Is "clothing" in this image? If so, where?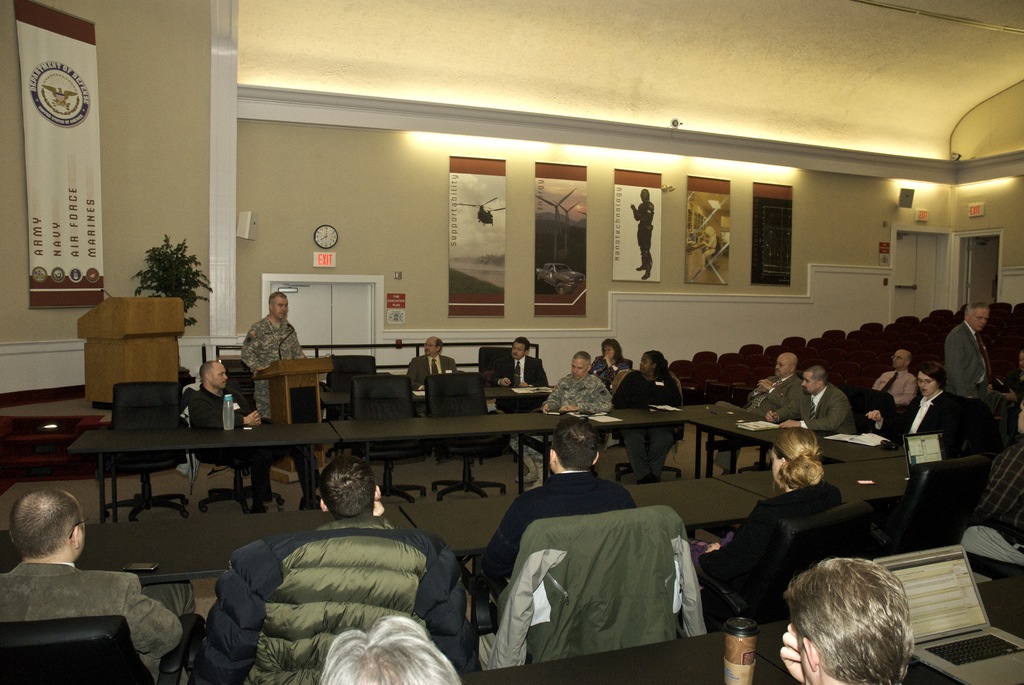
Yes, at BBox(776, 382, 857, 434).
